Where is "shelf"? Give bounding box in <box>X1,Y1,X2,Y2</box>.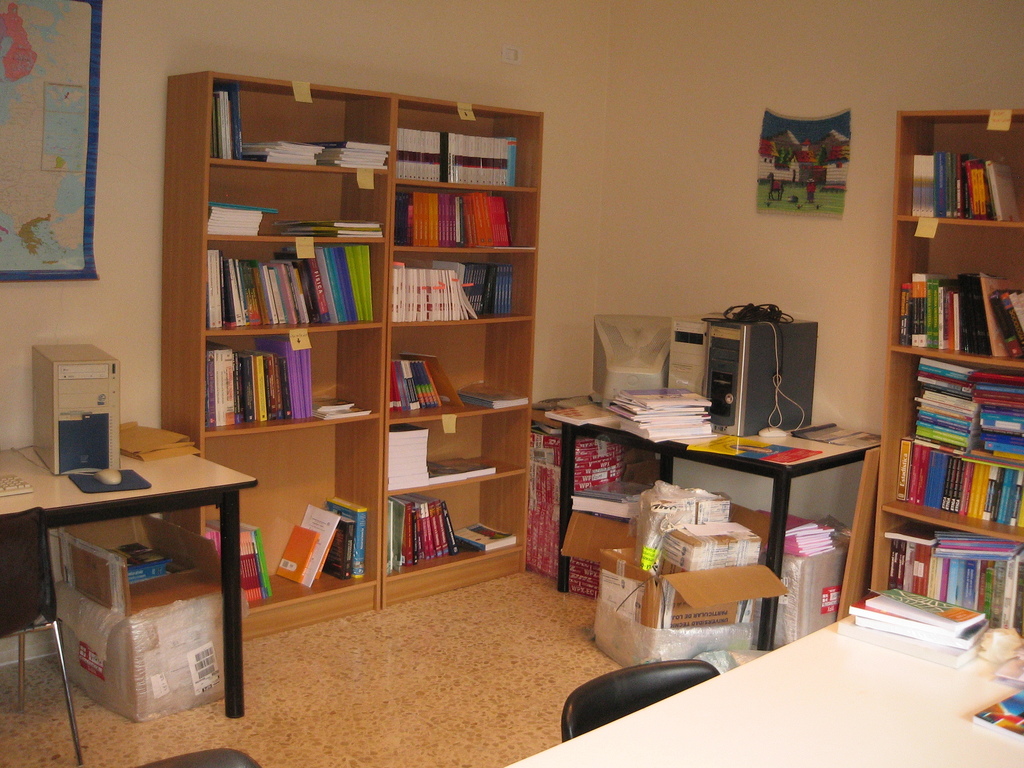
<box>197,318,386,441</box>.
